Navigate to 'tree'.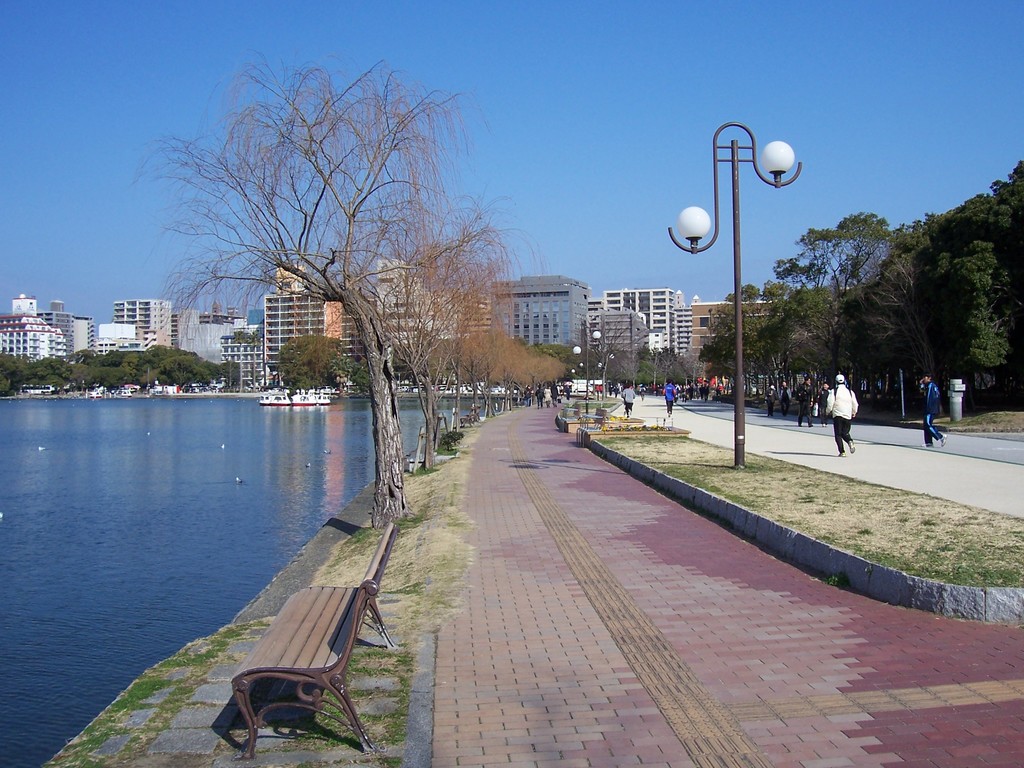
Navigation target: <bbox>340, 363, 374, 400</bbox>.
